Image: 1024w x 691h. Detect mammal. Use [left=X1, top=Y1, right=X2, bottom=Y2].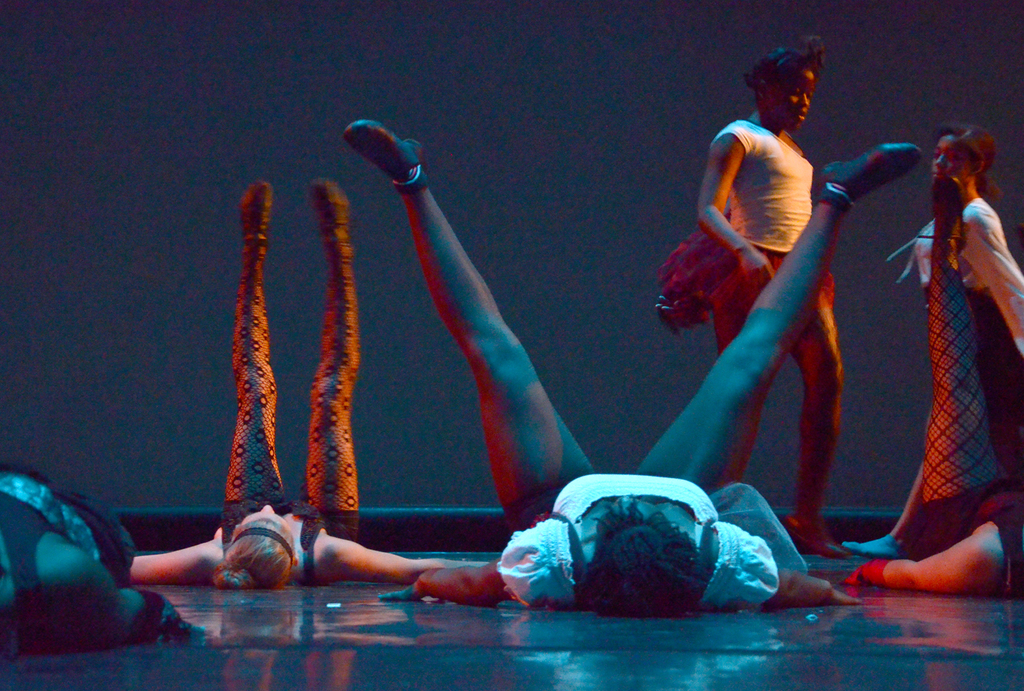
[left=124, top=173, right=442, bottom=587].
